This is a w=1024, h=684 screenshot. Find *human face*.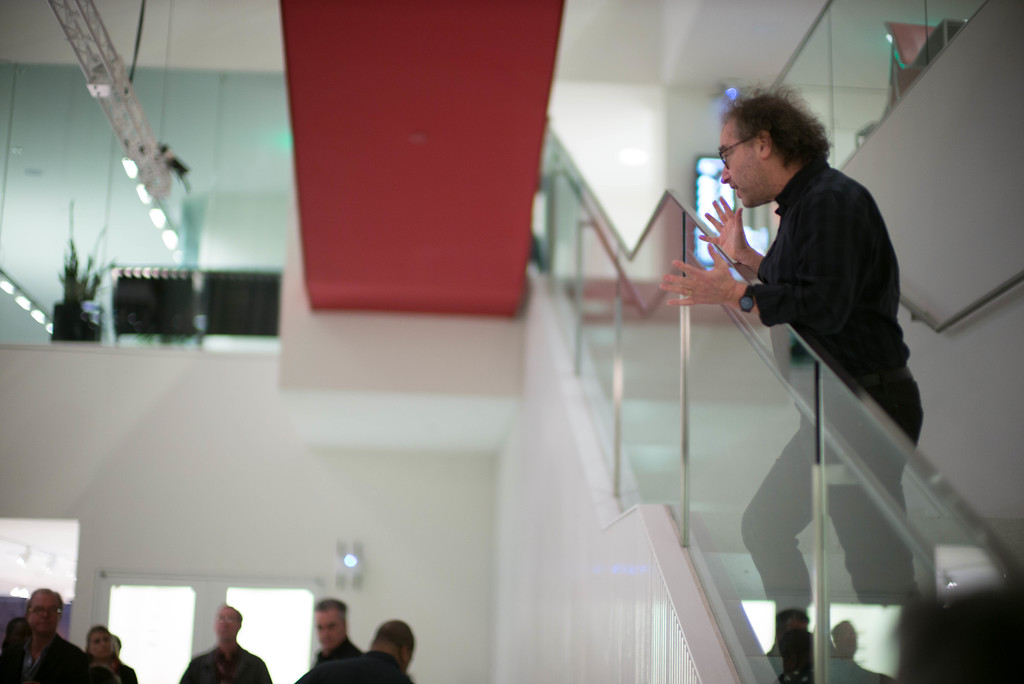
Bounding box: bbox=[720, 121, 774, 209].
